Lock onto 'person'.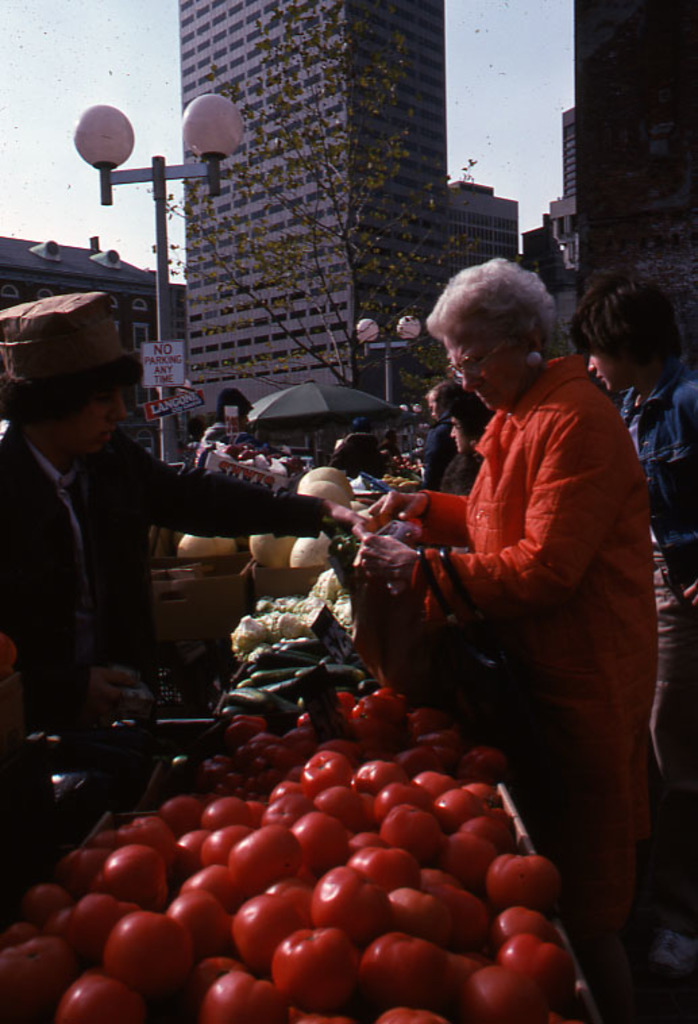
Locked: box(435, 401, 489, 494).
